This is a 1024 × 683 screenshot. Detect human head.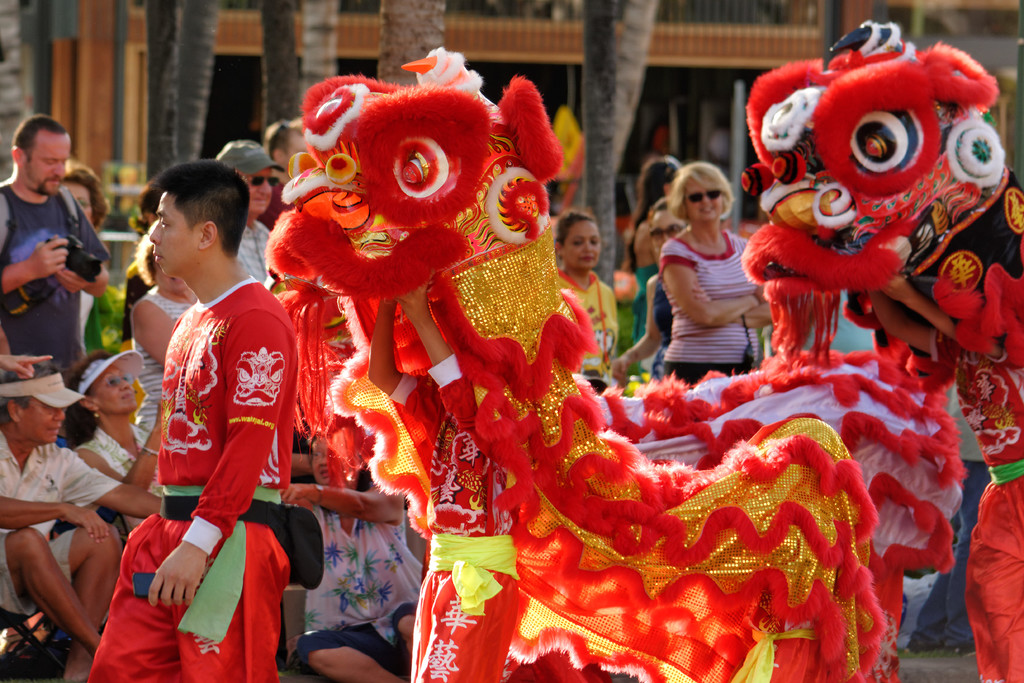
x1=311, y1=438, x2=333, y2=482.
